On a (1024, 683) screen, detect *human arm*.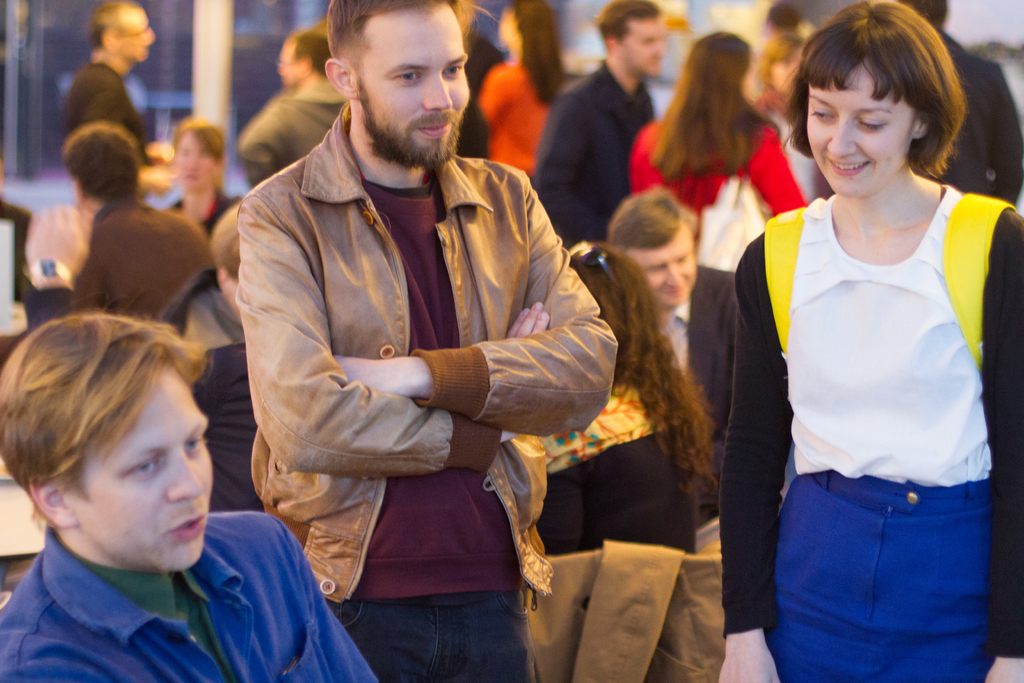
[x1=970, y1=208, x2=1023, y2=682].
